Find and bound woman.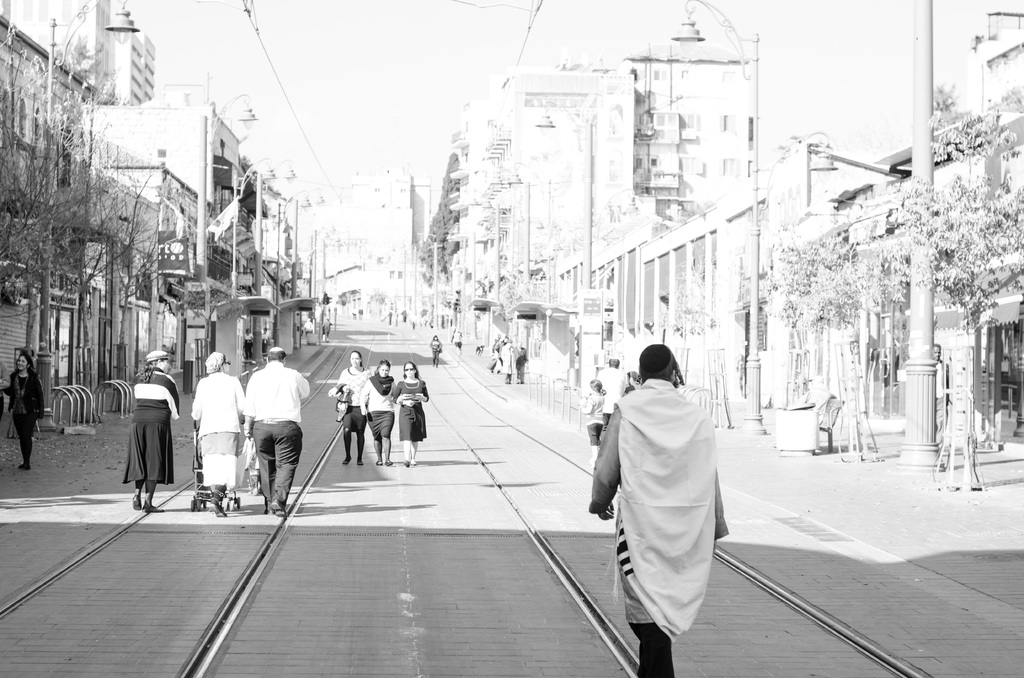
Bound: [360,360,397,465].
